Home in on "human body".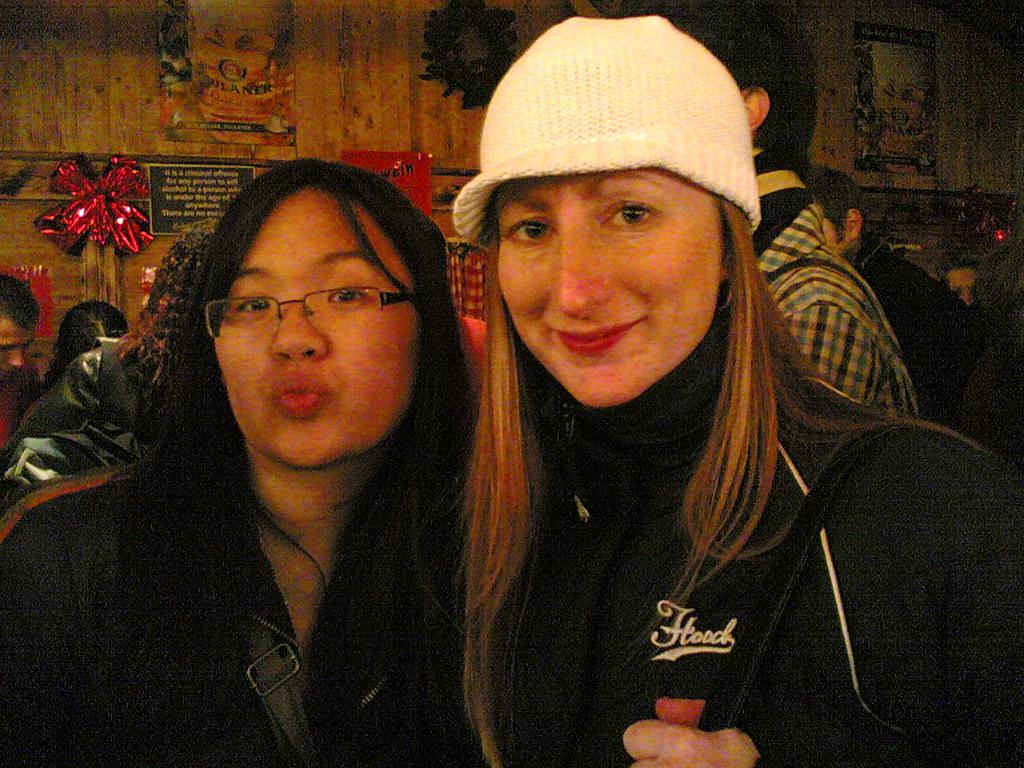
Homed in at [x1=453, y1=308, x2=1023, y2=767].
